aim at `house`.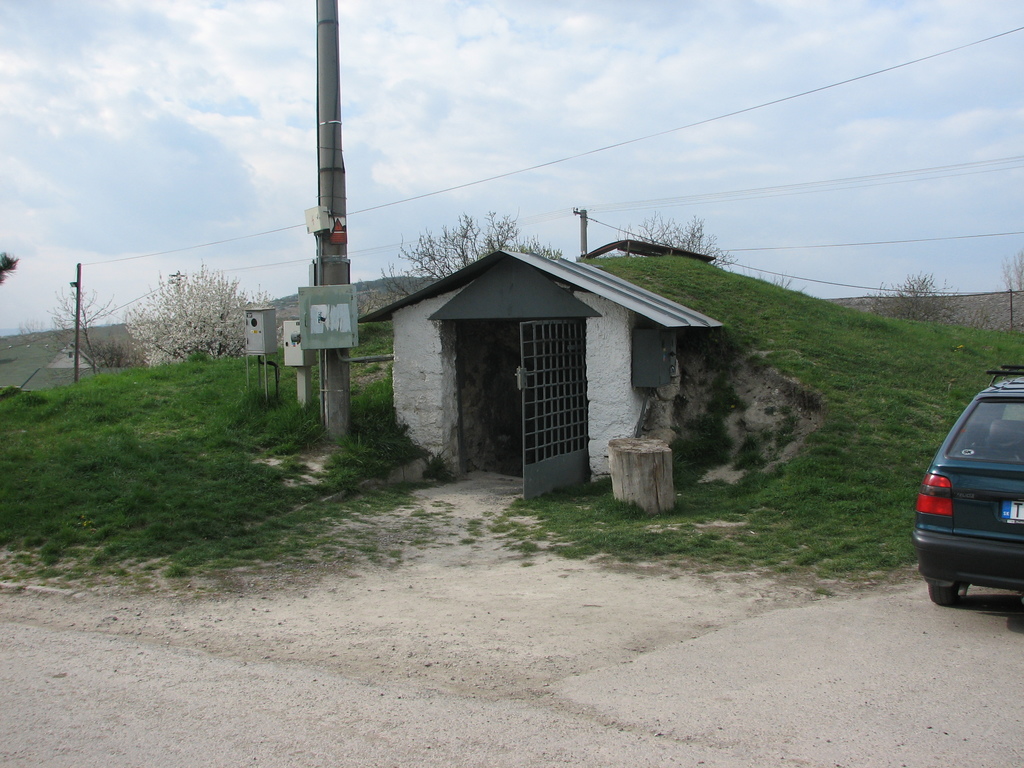
Aimed at locate(332, 217, 733, 512).
